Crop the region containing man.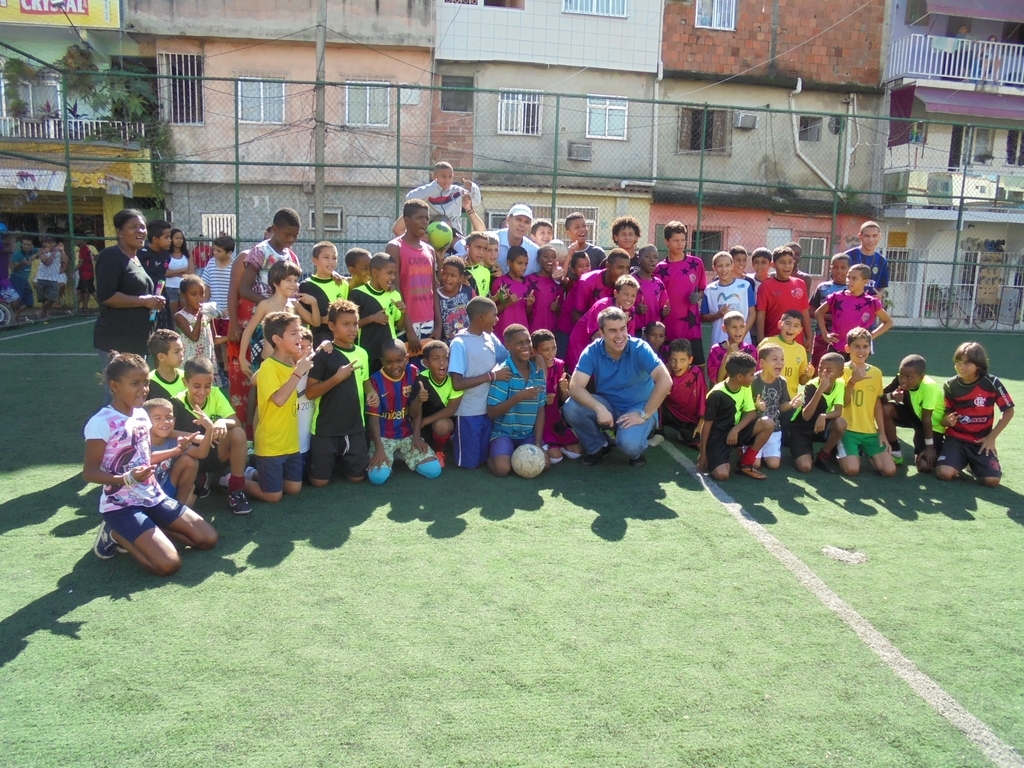
Crop region: (left=559, top=298, right=673, bottom=479).
